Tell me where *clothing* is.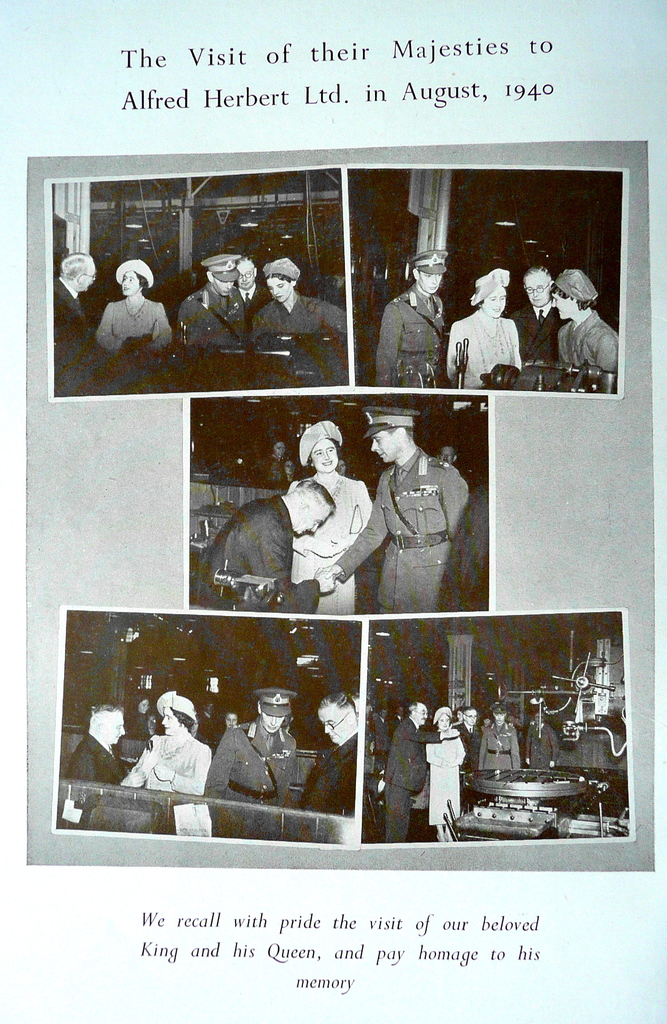
*clothing* is at bbox=(294, 471, 375, 616).
